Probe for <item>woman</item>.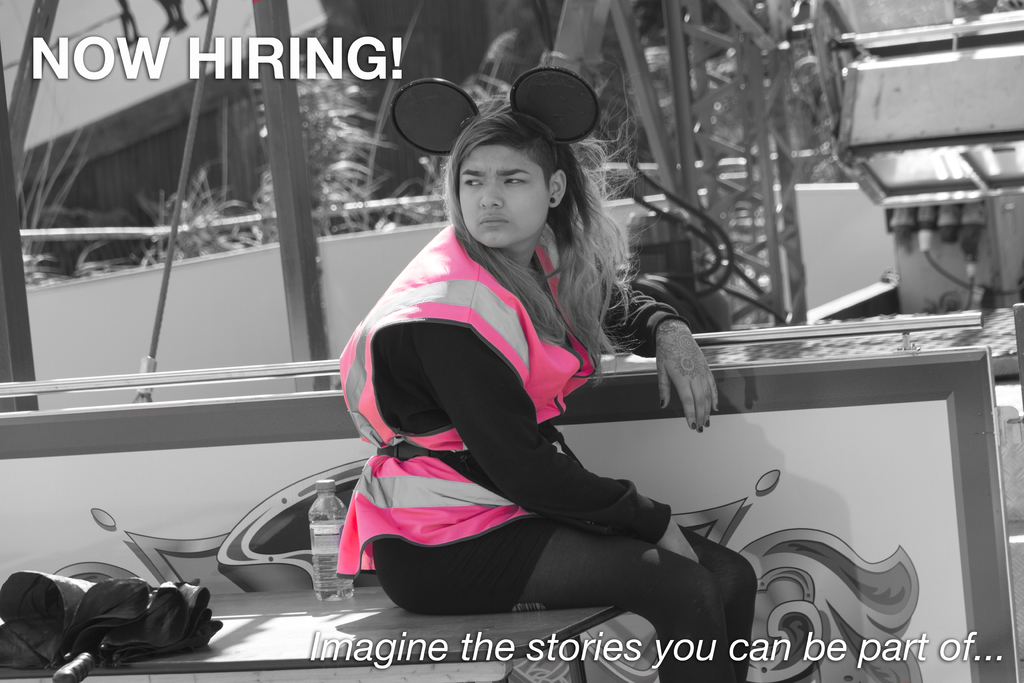
Probe result: [left=341, top=106, right=756, bottom=682].
